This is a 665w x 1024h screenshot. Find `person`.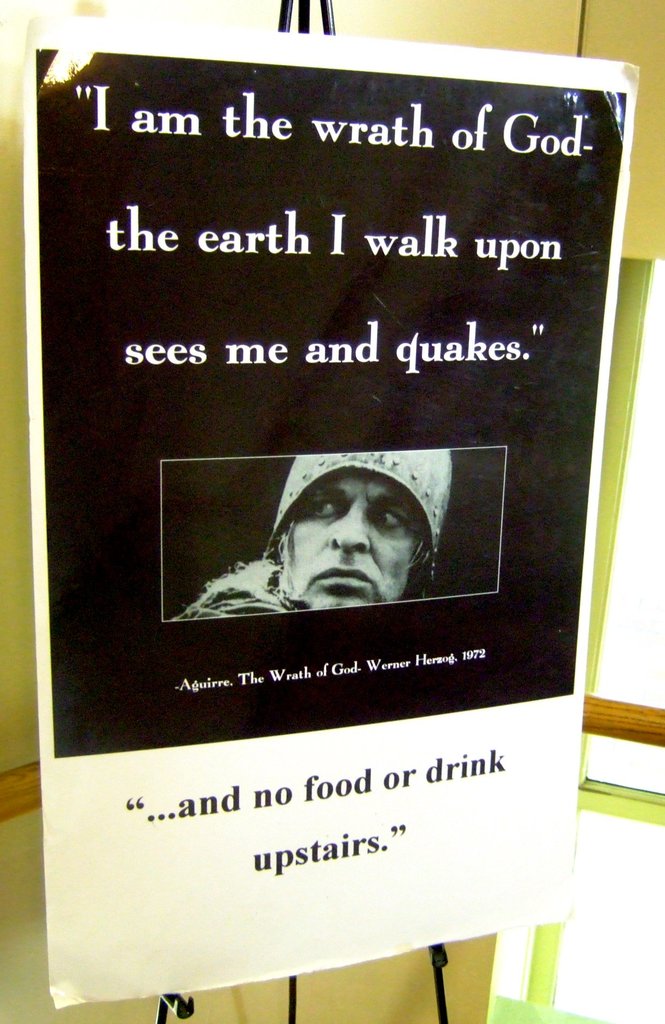
Bounding box: [left=172, top=444, right=454, bottom=621].
